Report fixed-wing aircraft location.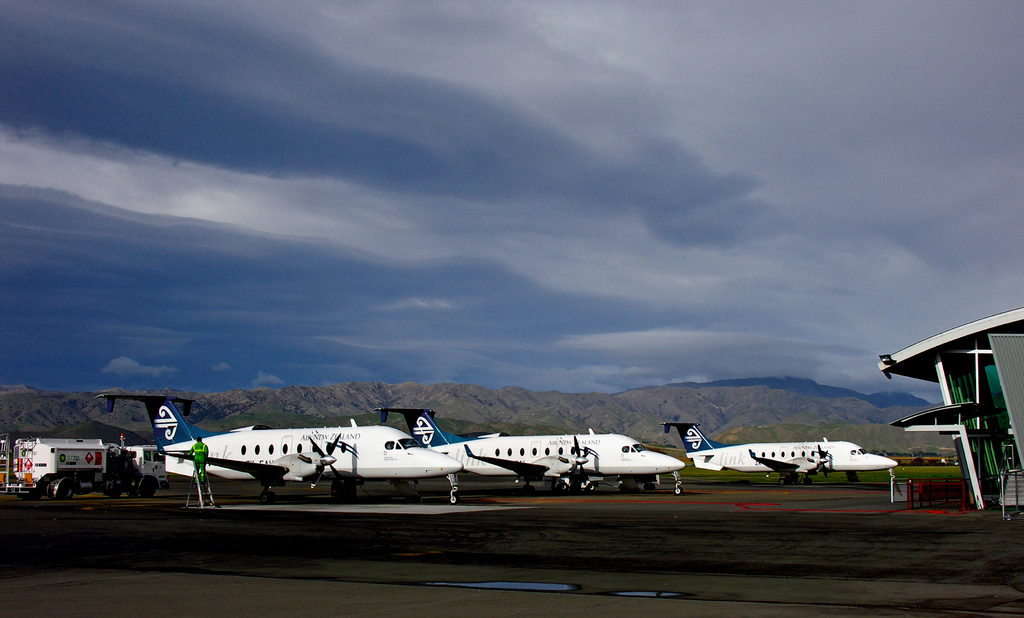
Report: {"x1": 93, "y1": 387, "x2": 461, "y2": 505}.
